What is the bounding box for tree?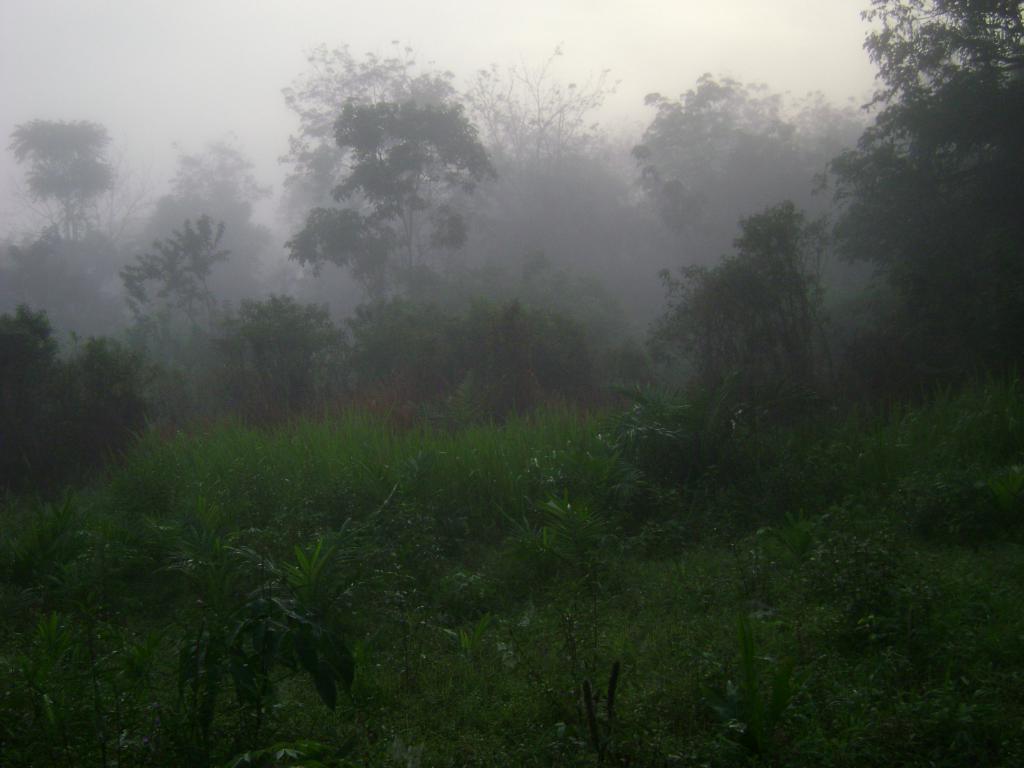
470, 44, 639, 275.
